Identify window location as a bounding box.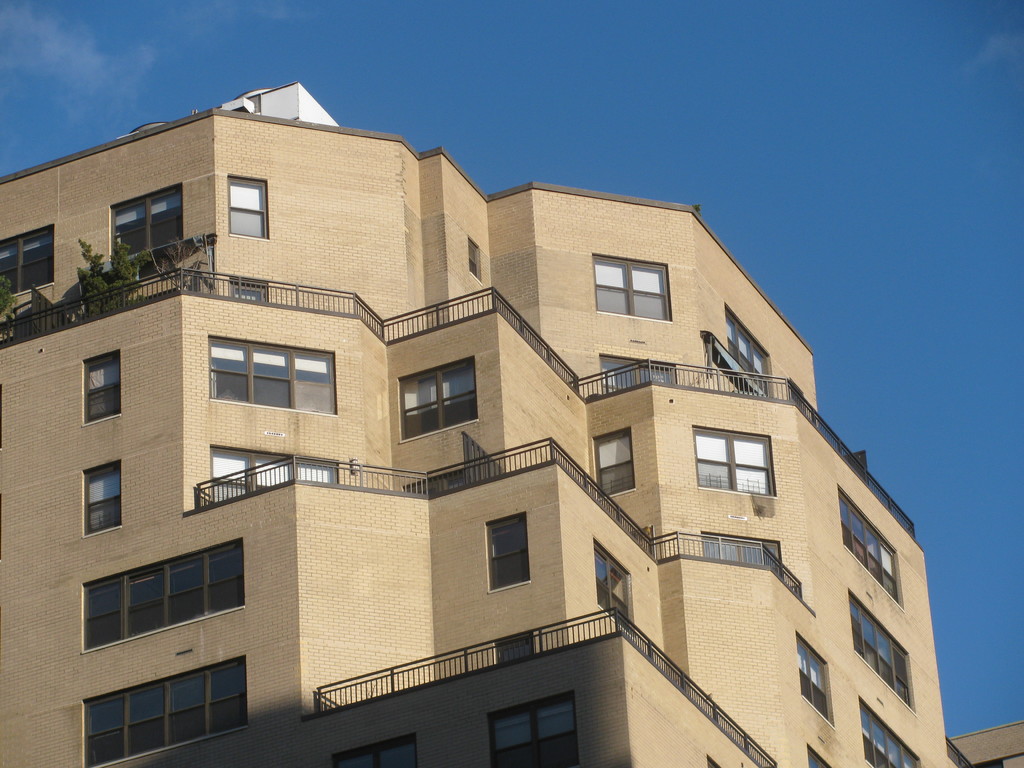
(x1=84, y1=351, x2=120, y2=426).
